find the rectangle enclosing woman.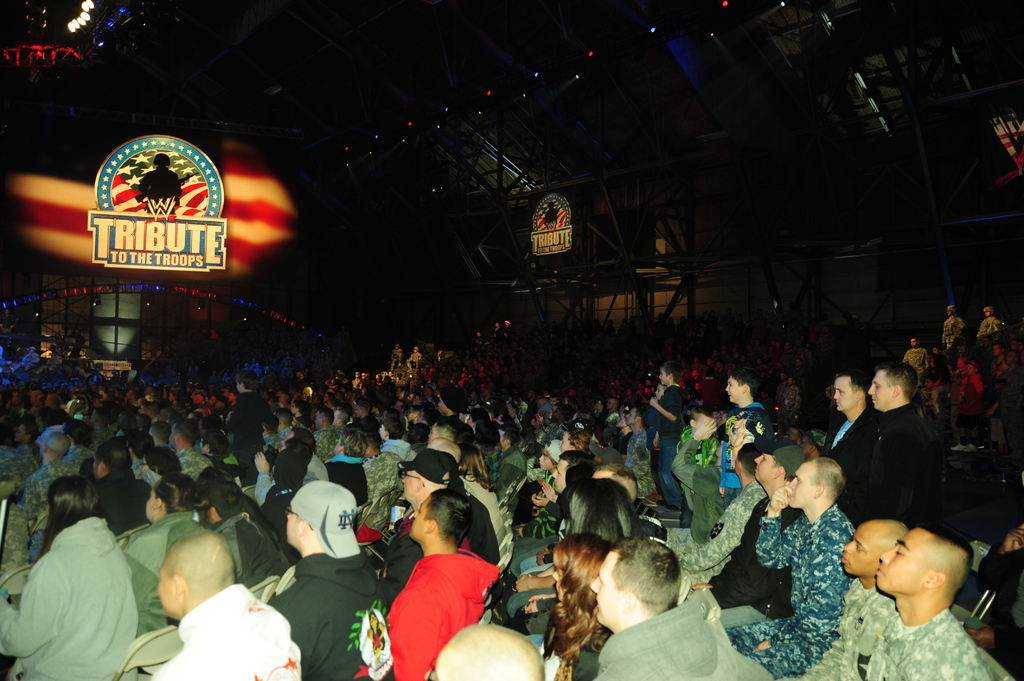
bbox=(8, 462, 137, 677).
